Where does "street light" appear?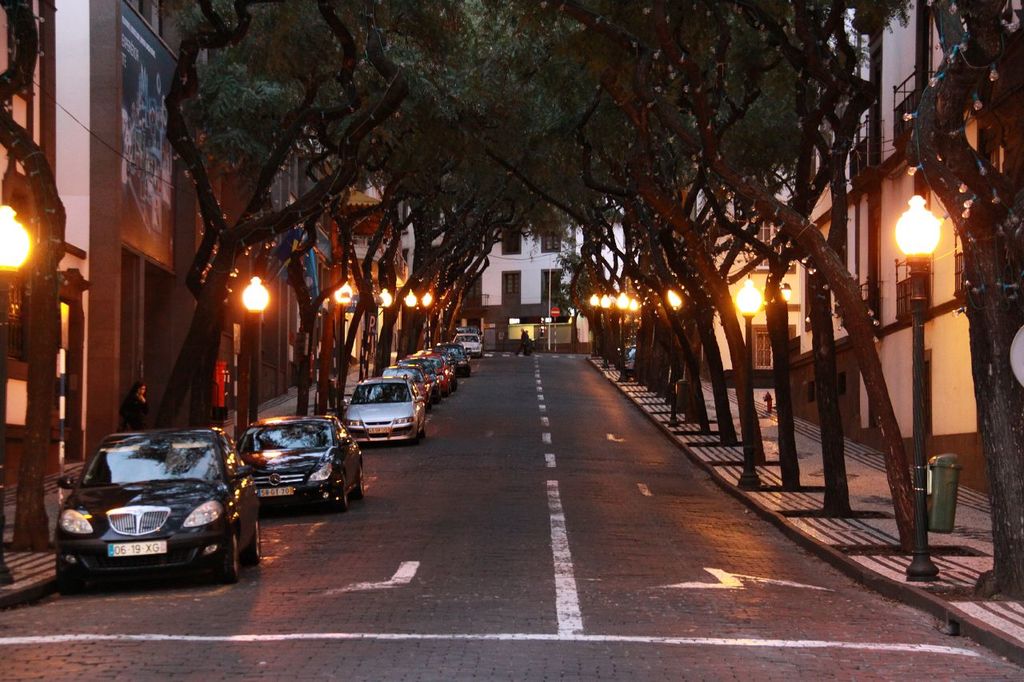
Appears at {"x1": 889, "y1": 183, "x2": 948, "y2": 586}.
